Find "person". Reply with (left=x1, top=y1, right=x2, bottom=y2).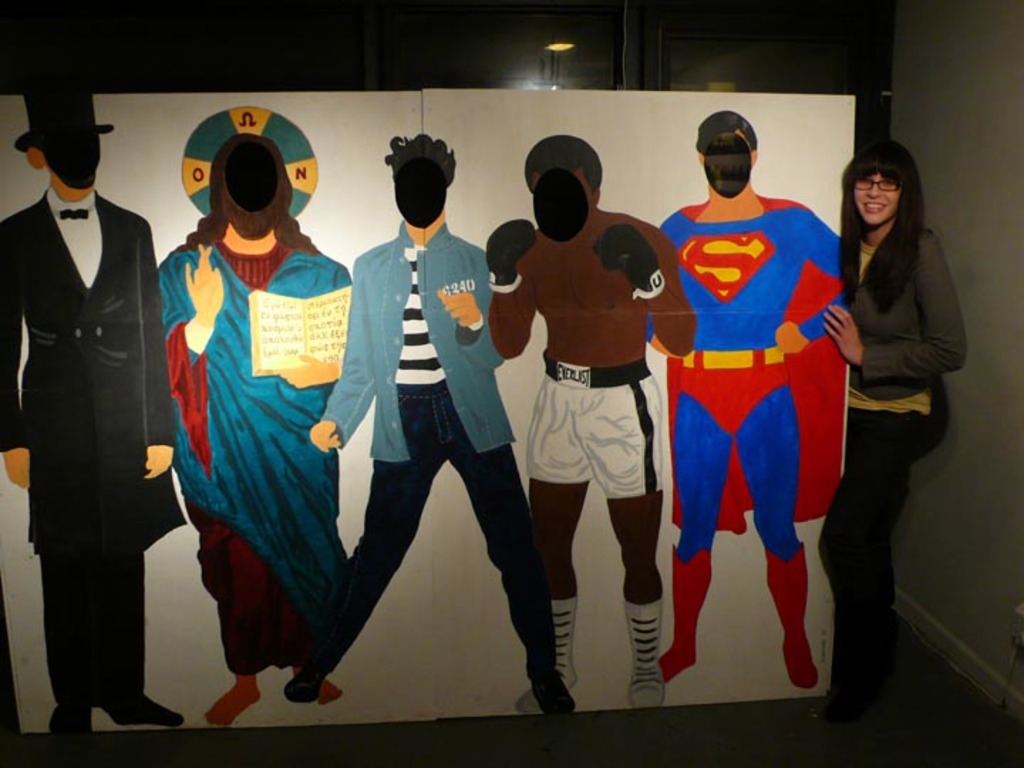
(left=0, top=88, right=188, bottom=734).
